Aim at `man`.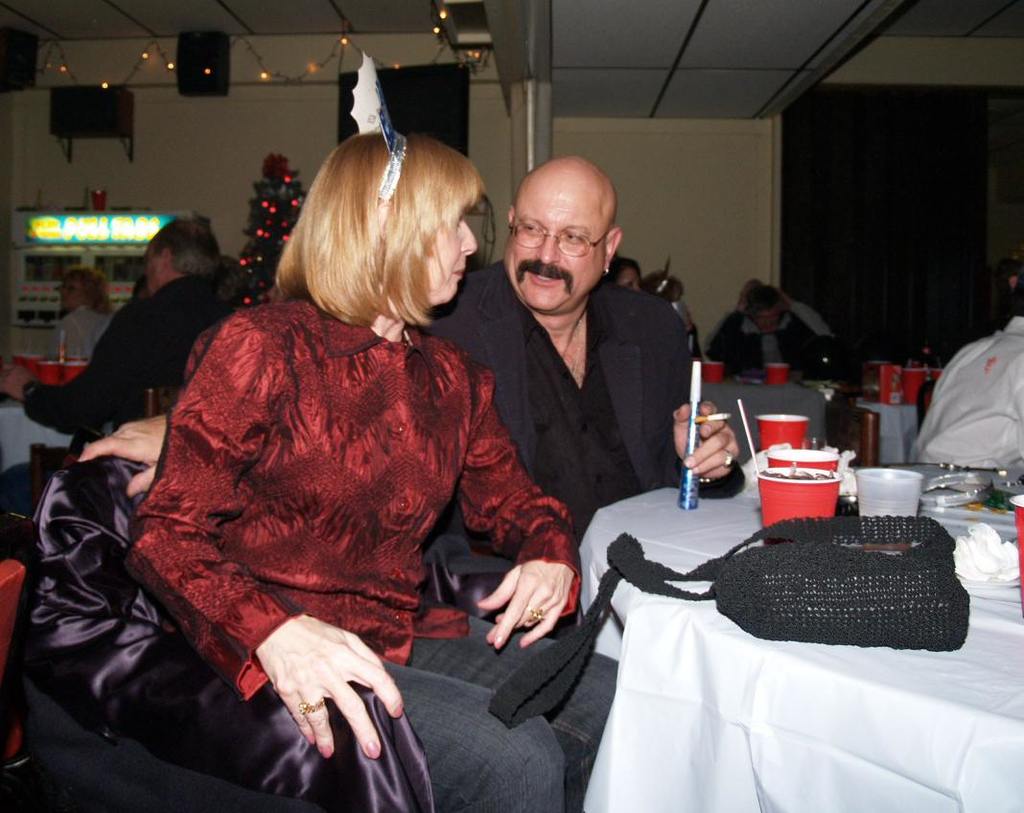
Aimed at pyautogui.locateOnScreen(0, 214, 248, 487).
